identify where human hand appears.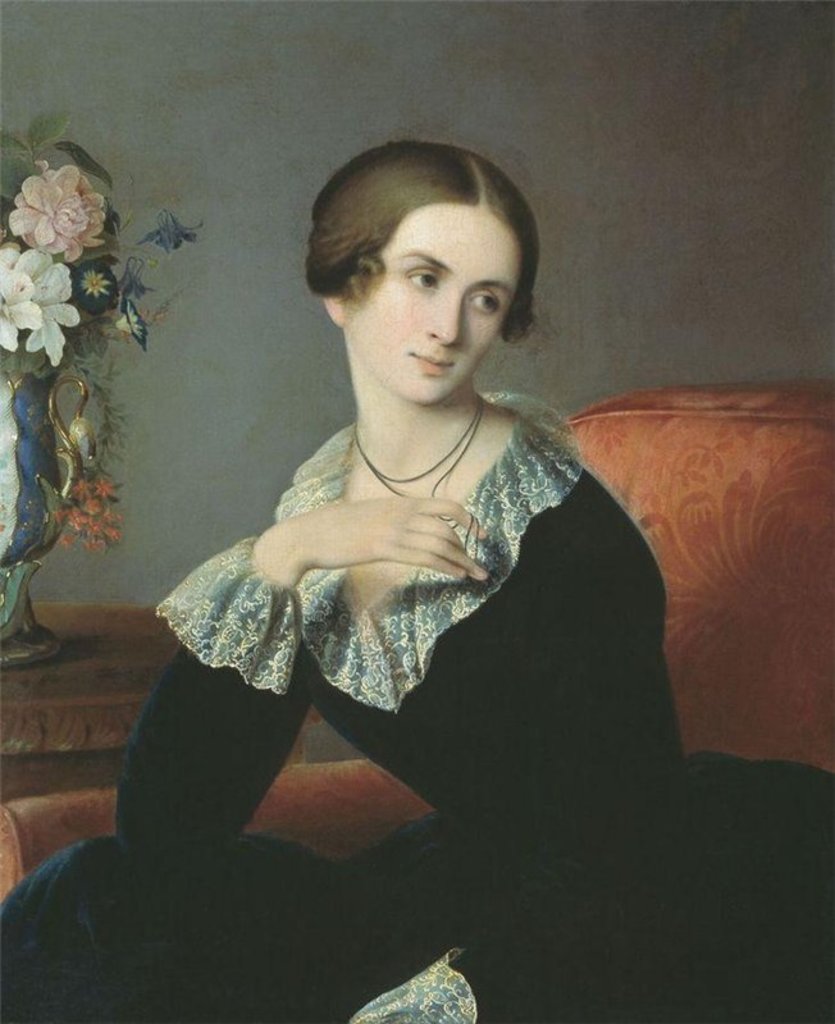
Appears at box(269, 494, 490, 581).
